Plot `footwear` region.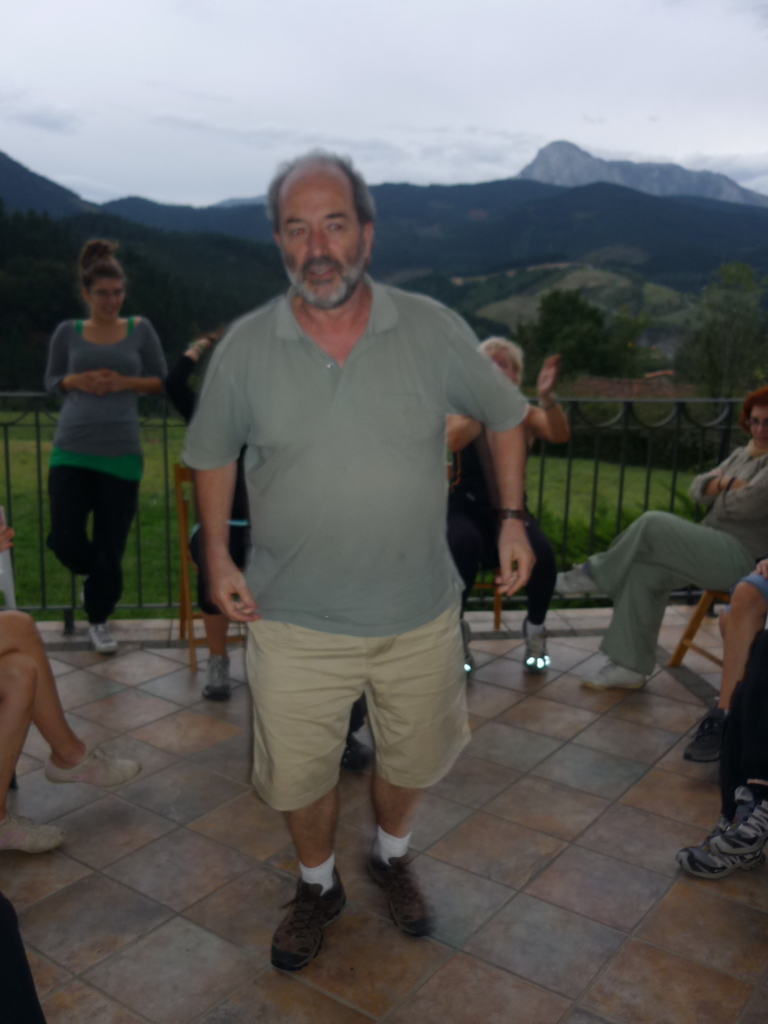
Plotted at box(578, 664, 662, 691).
